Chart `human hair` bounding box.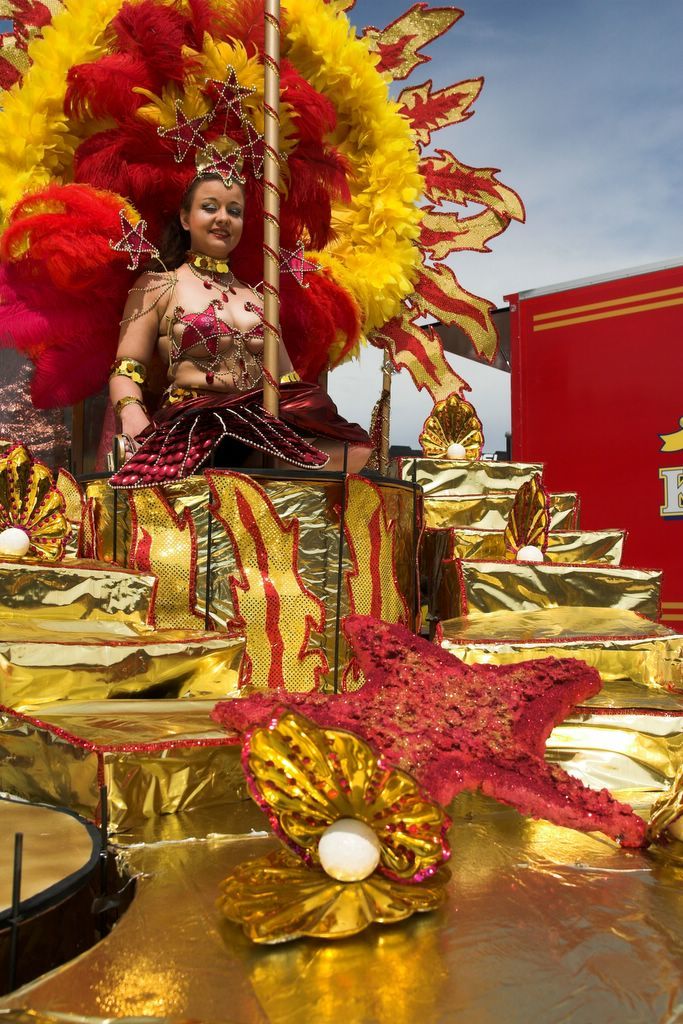
Charted: locate(140, 171, 241, 268).
